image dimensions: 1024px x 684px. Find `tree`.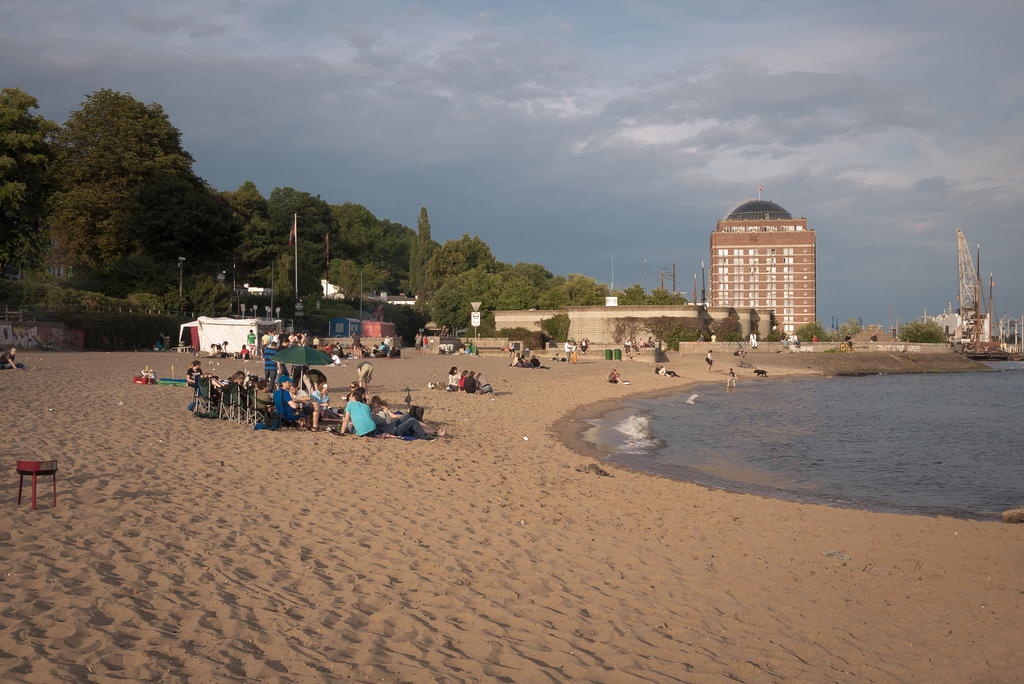
{"x1": 796, "y1": 316, "x2": 829, "y2": 339}.
